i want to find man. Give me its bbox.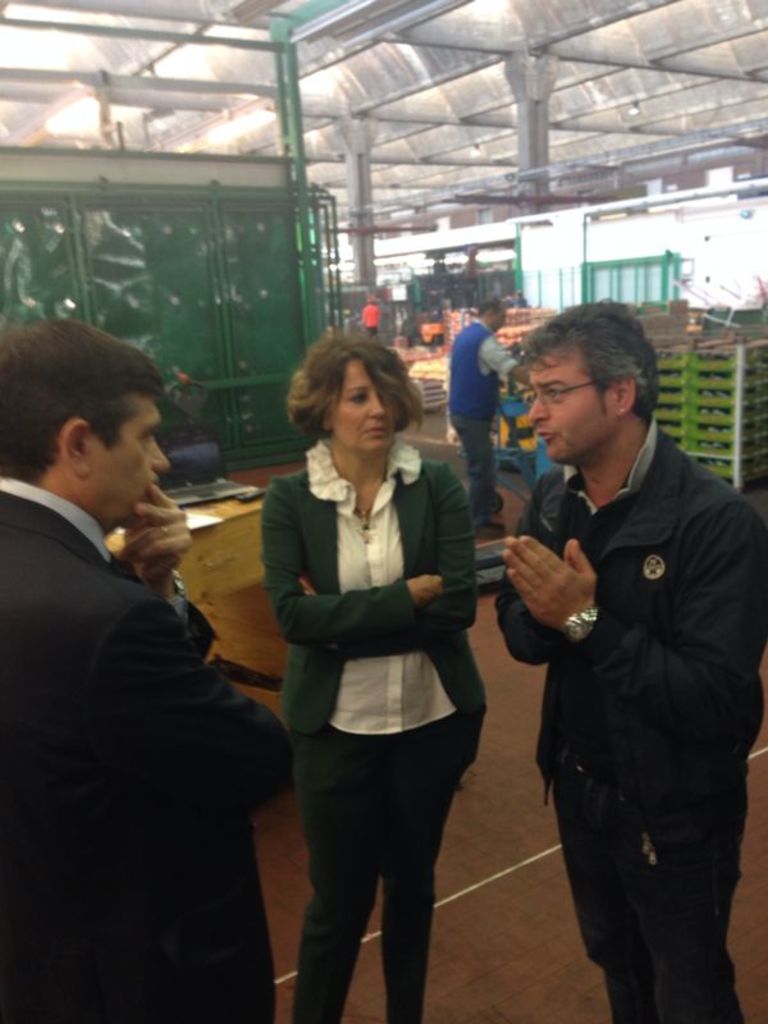
[left=490, top=301, right=767, bottom=1023].
